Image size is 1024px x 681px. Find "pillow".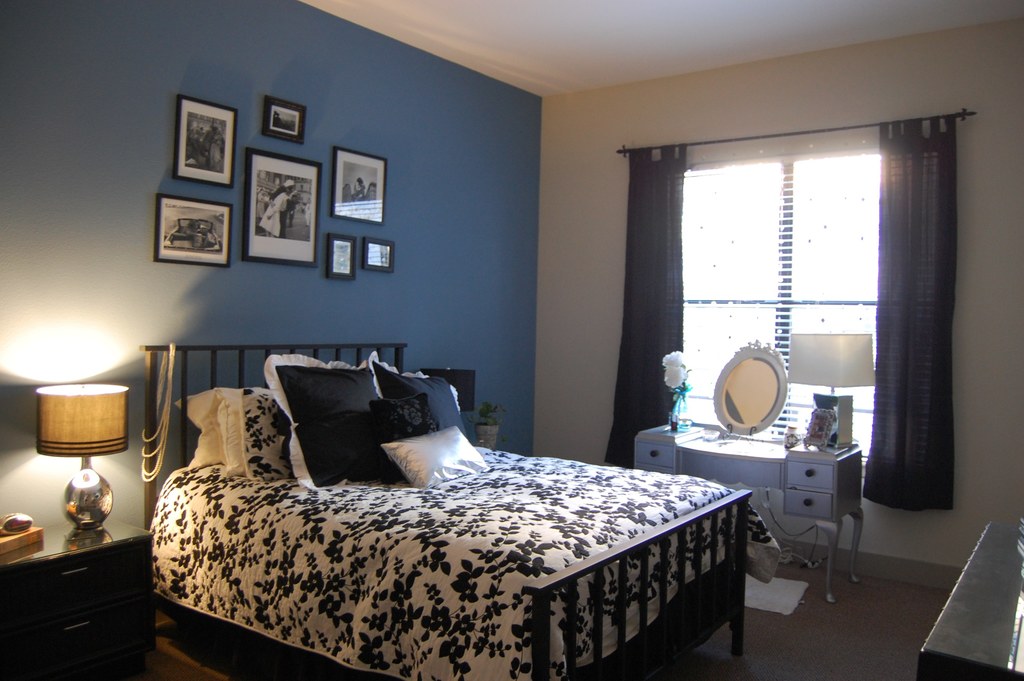
(left=374, top=429, right=495, bottom=495).
